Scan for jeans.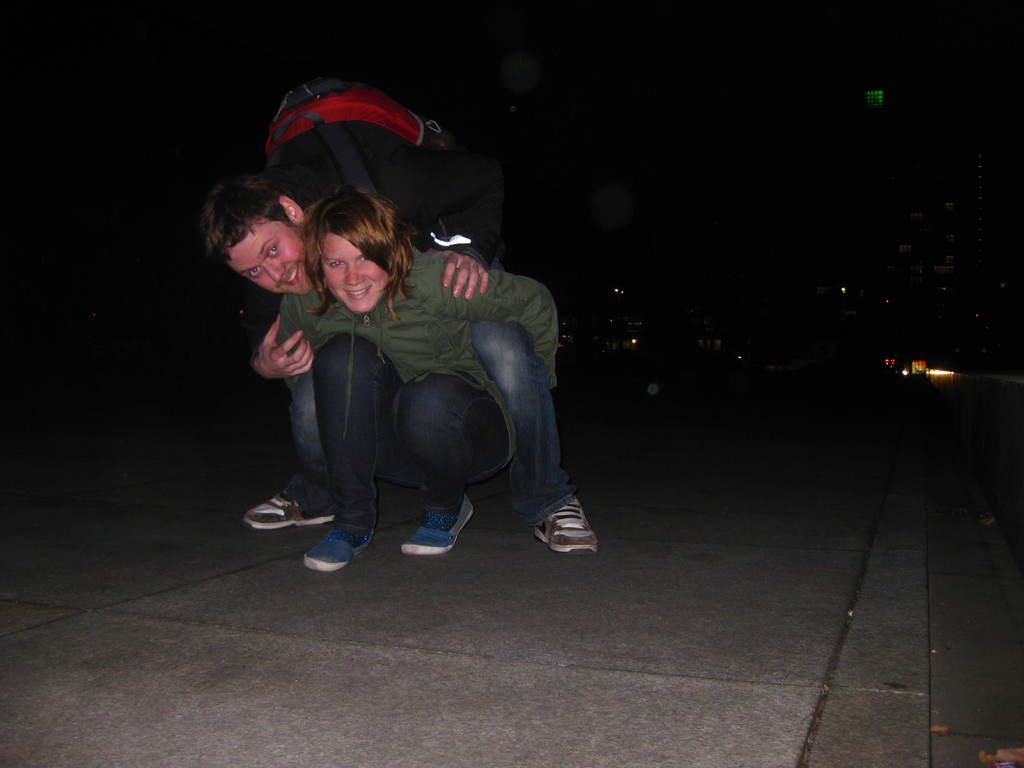
Scan result: [316,323,519,535].
